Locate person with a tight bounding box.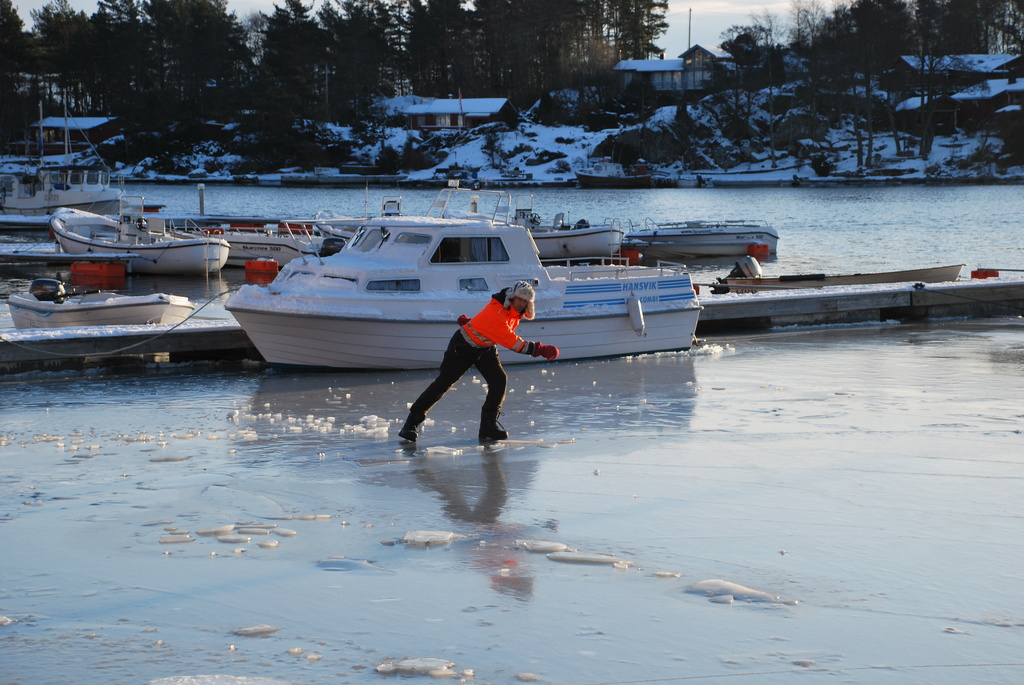
region(404, 282, 563, 444).
